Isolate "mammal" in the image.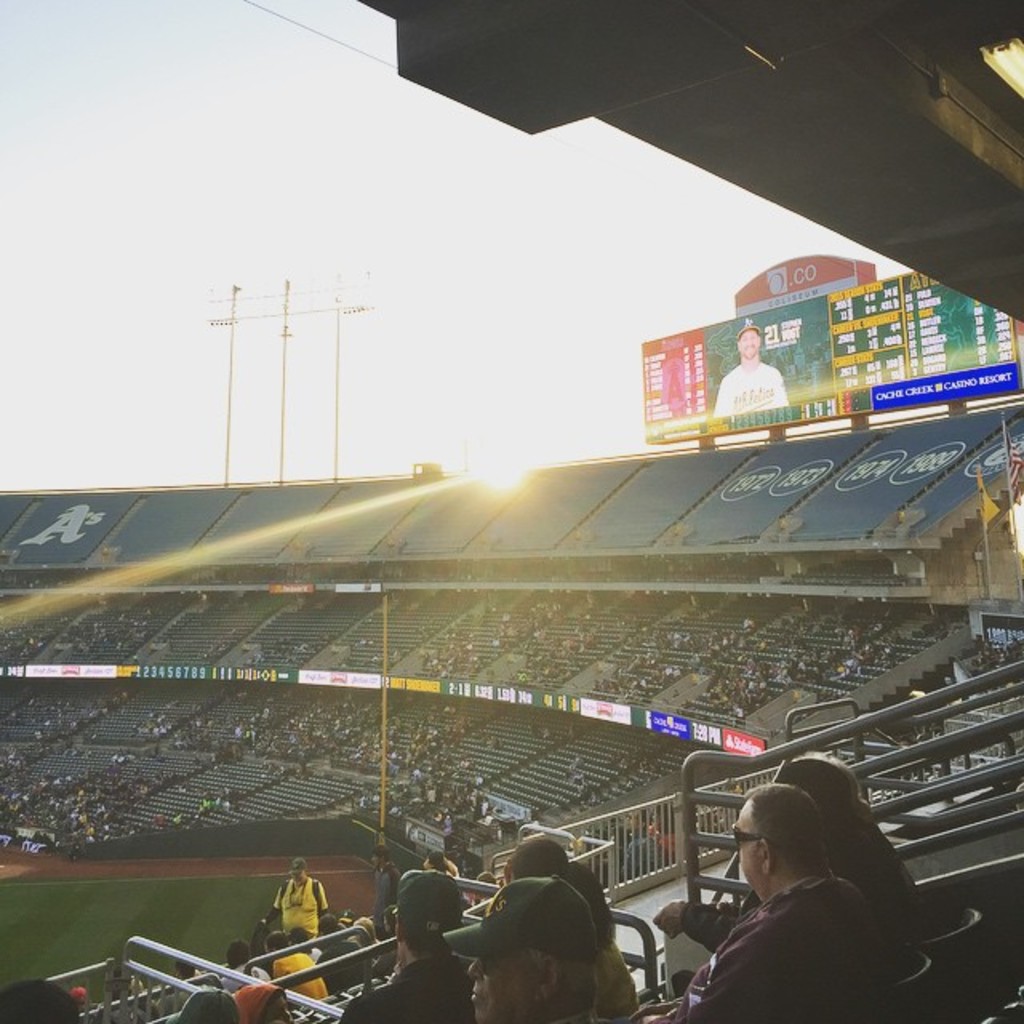
Isolated region: 427/856/648/1021.
